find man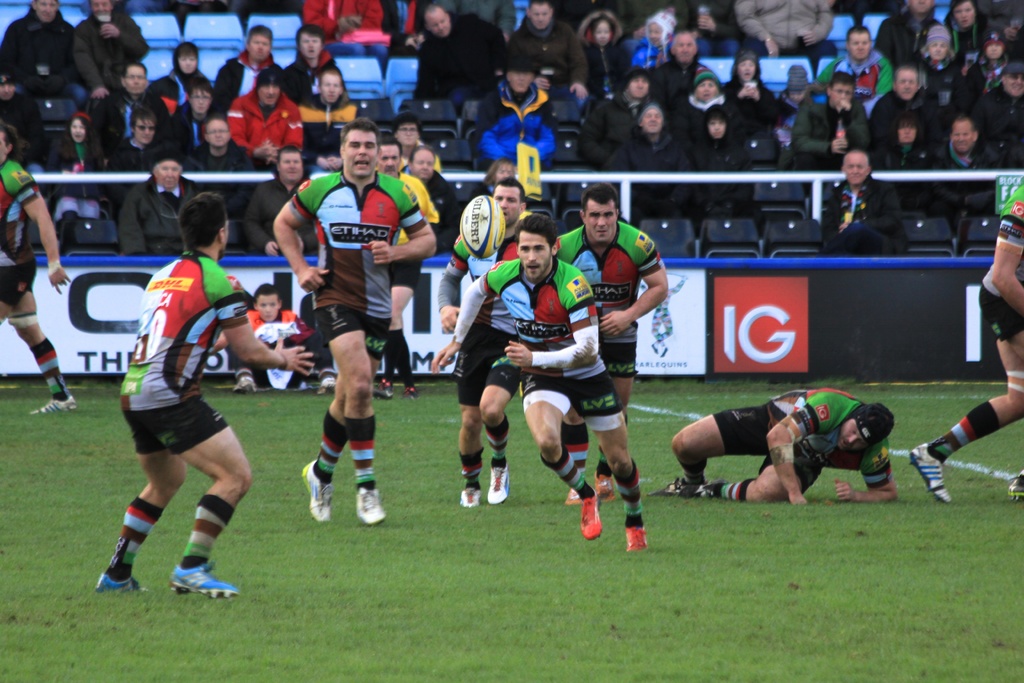
404/143/463/253
